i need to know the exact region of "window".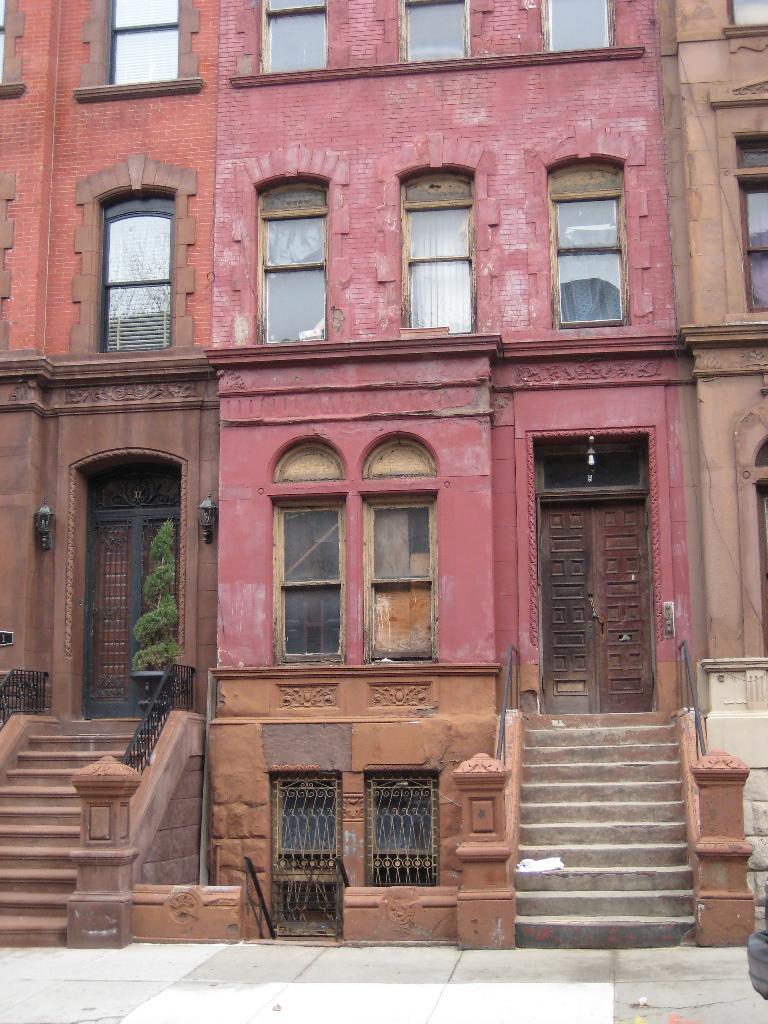
Region: select_region(364, 769, 430, 893).
